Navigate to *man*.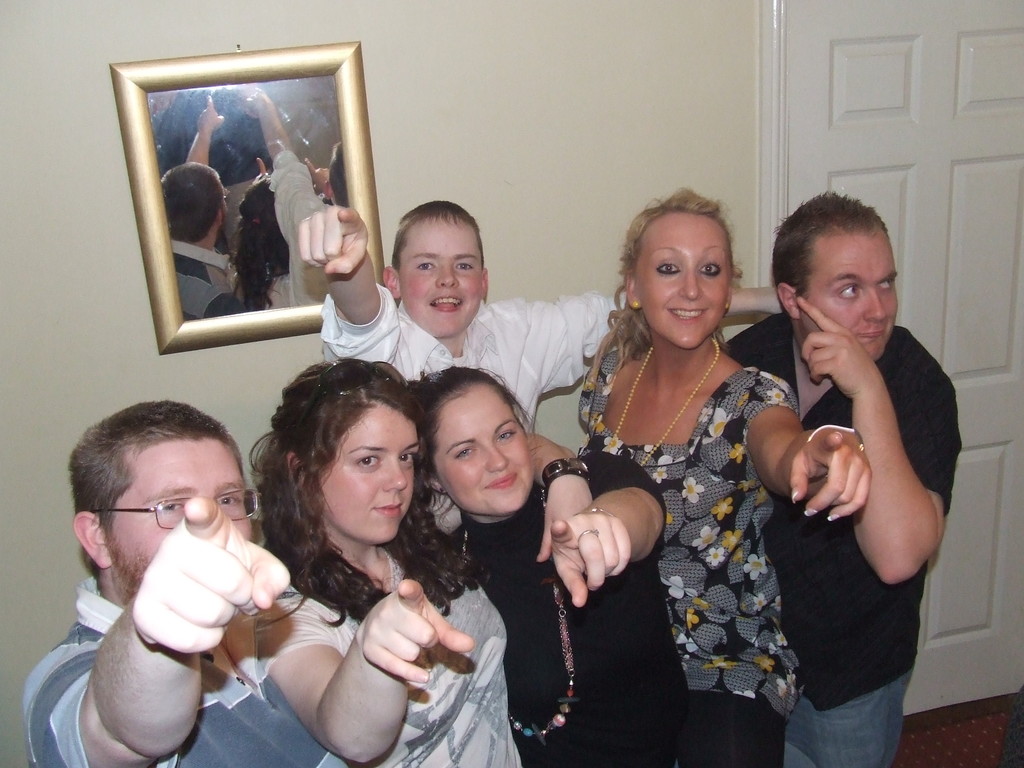
Navigation target: BBox(723, 185, 959, 767).
